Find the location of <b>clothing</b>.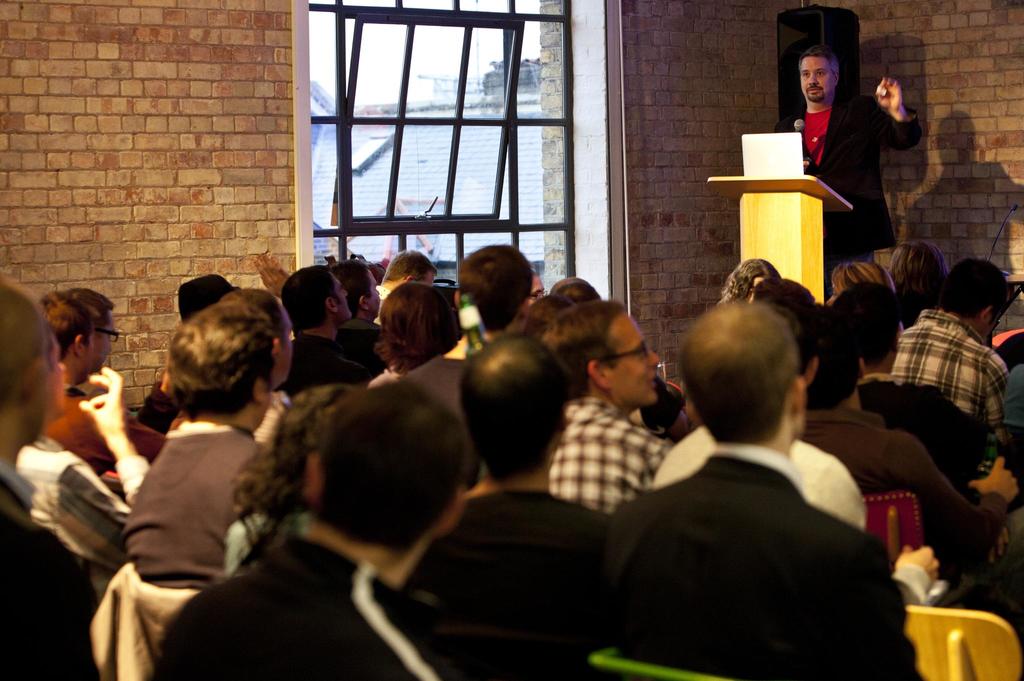
Location: <bbox>342, 318, 392, 362</bbox>.
